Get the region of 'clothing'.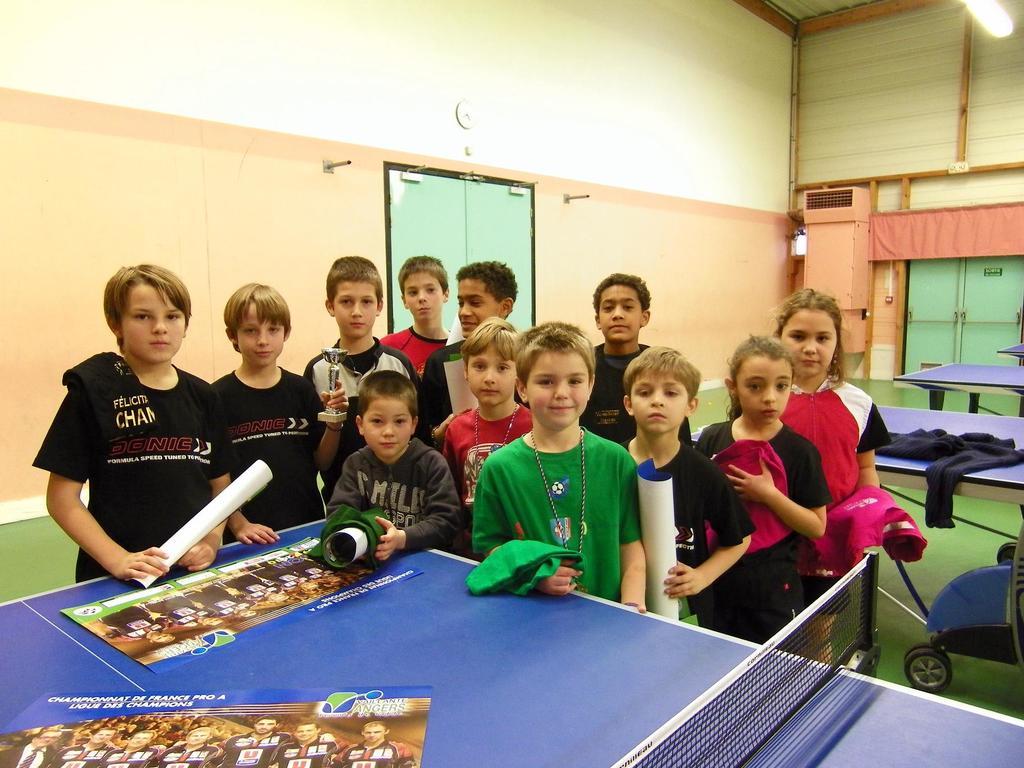
Rect(0, 735, 63, 764).
